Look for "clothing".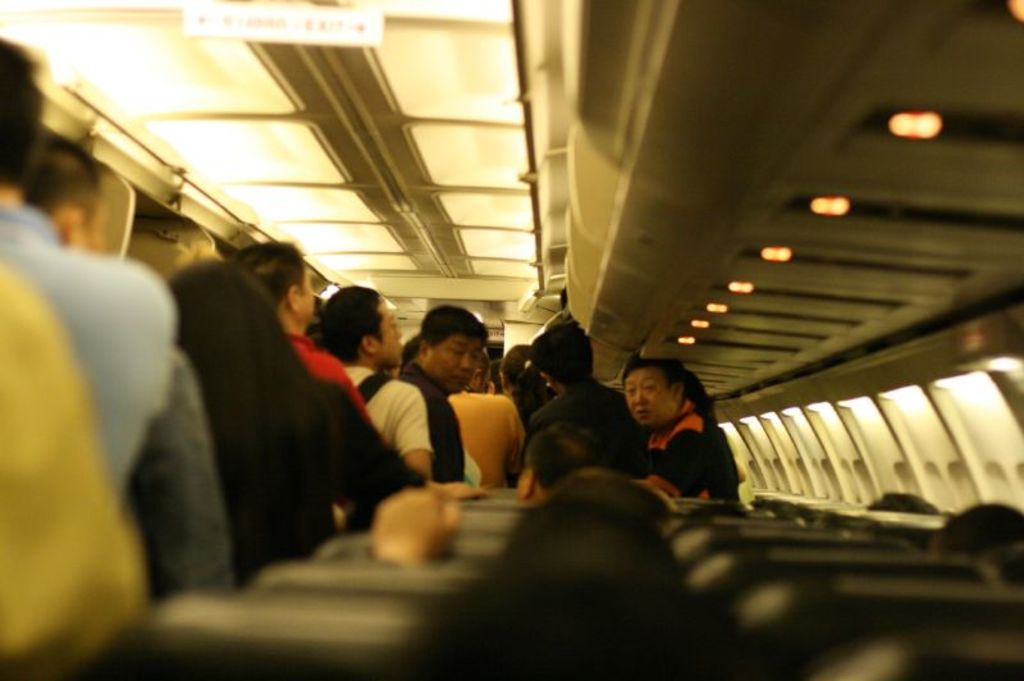
Found: (0,207,182,521).
